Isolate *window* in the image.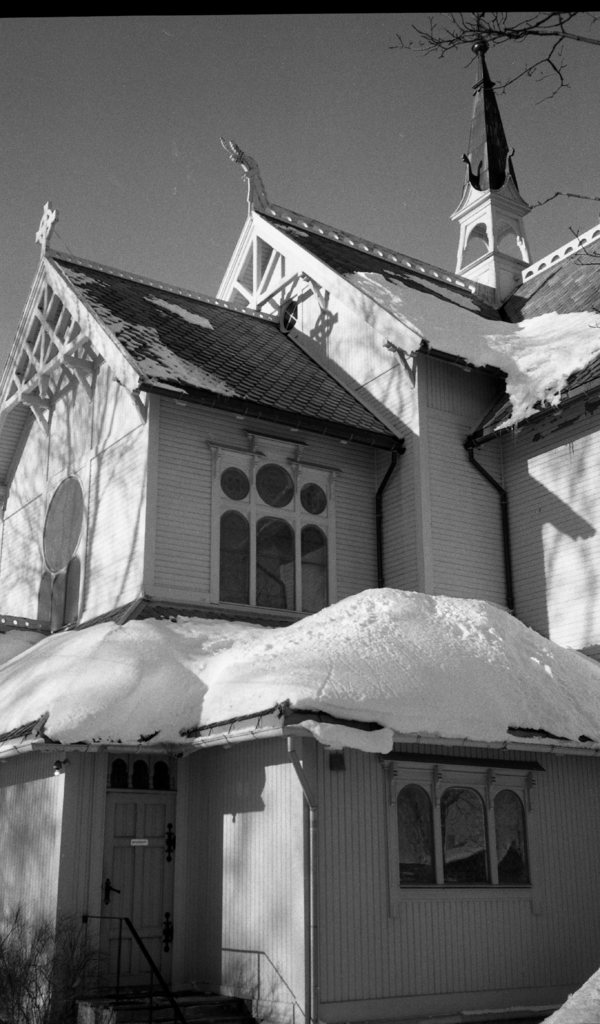
Isolated region: (x1=388, y1=762, x2=530, y2=893).
